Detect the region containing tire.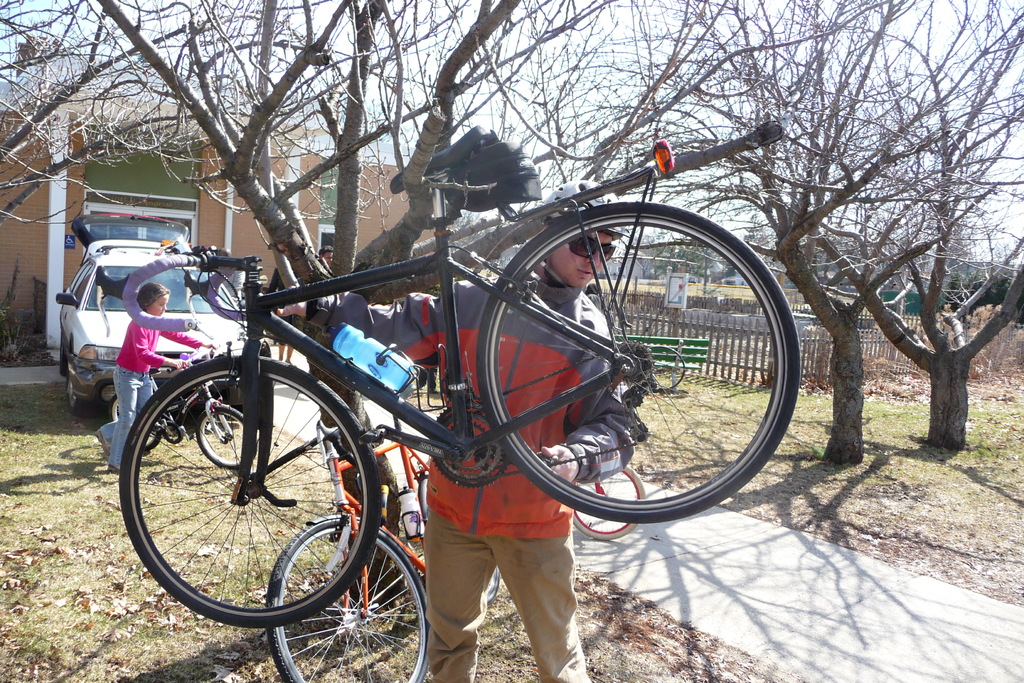
266:518:427:682.
